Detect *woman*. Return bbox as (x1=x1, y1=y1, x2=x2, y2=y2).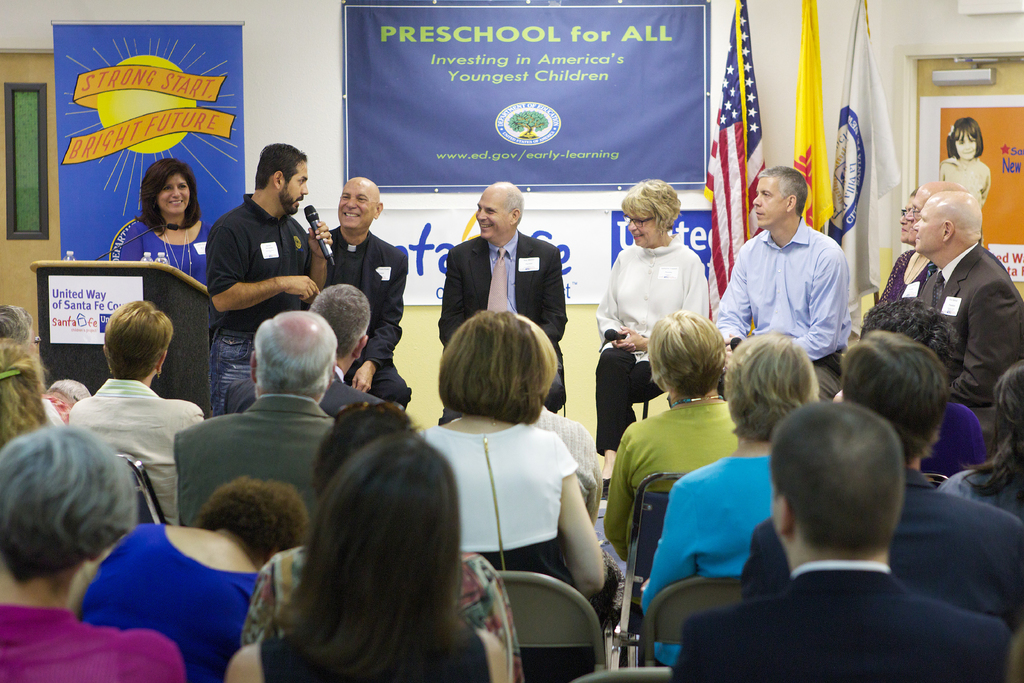
(x1=834, y1=296, x2=984, y2=484).
